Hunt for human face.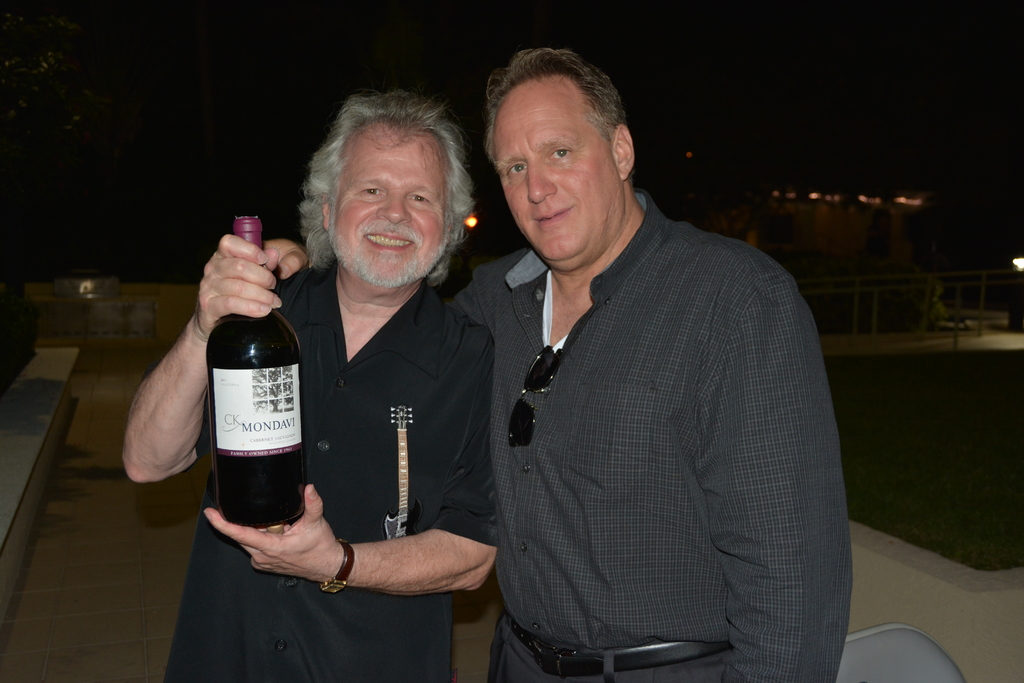
Hunted down at locate(327, 140, 445, 286).
